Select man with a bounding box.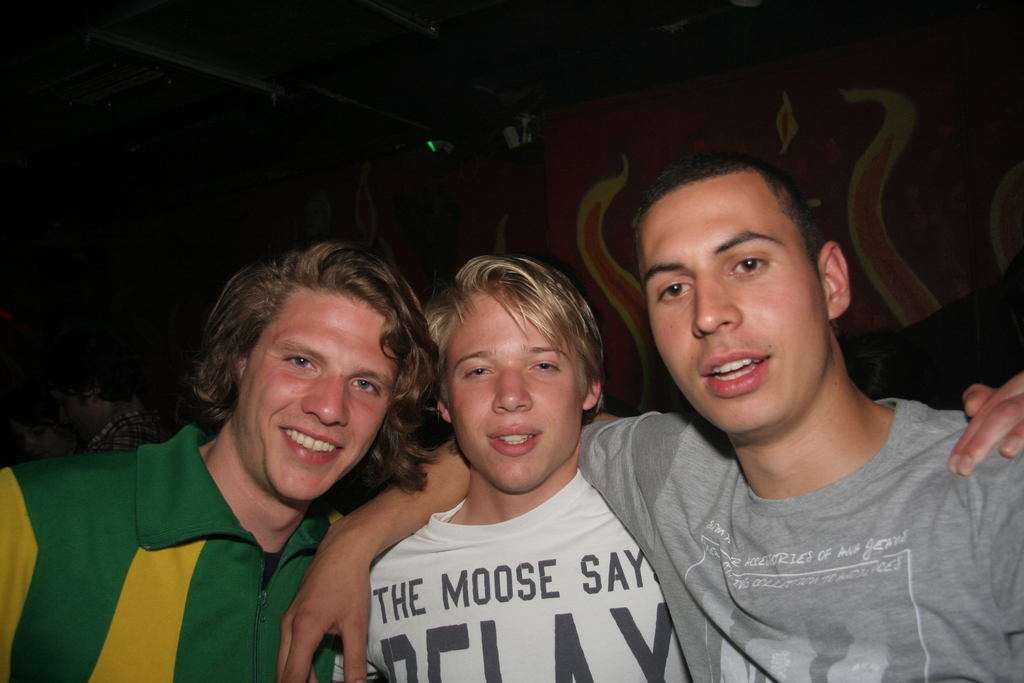
select_region(45, 356, 170, 453).
